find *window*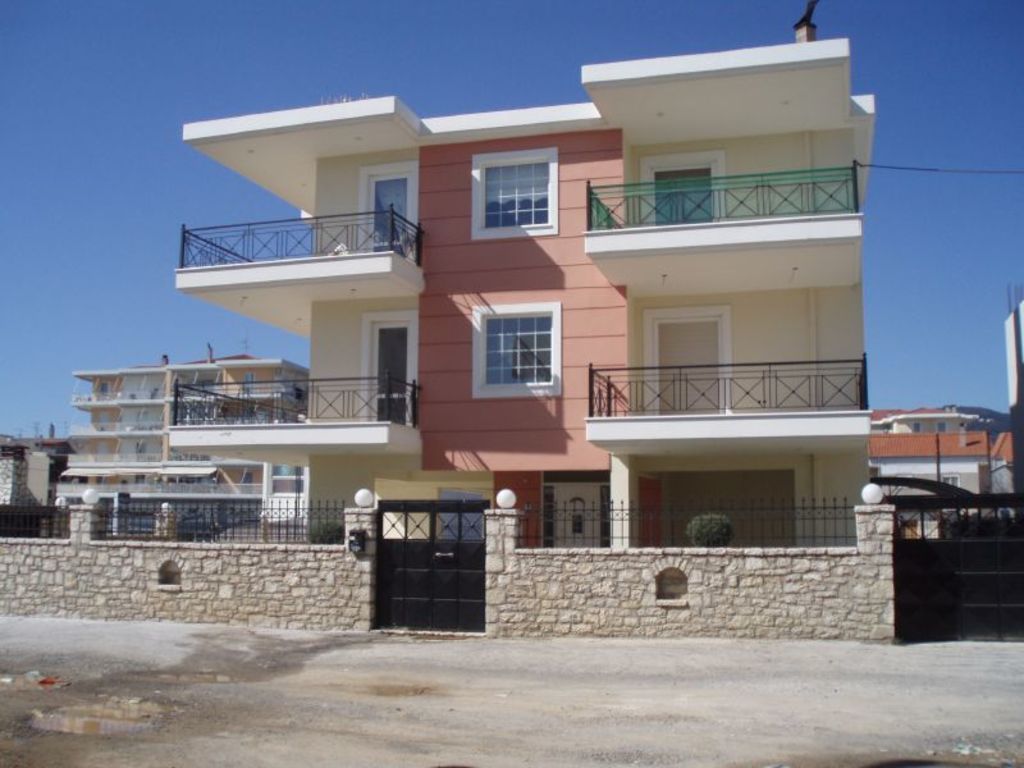
l=242, t=372, r=256, b=396
